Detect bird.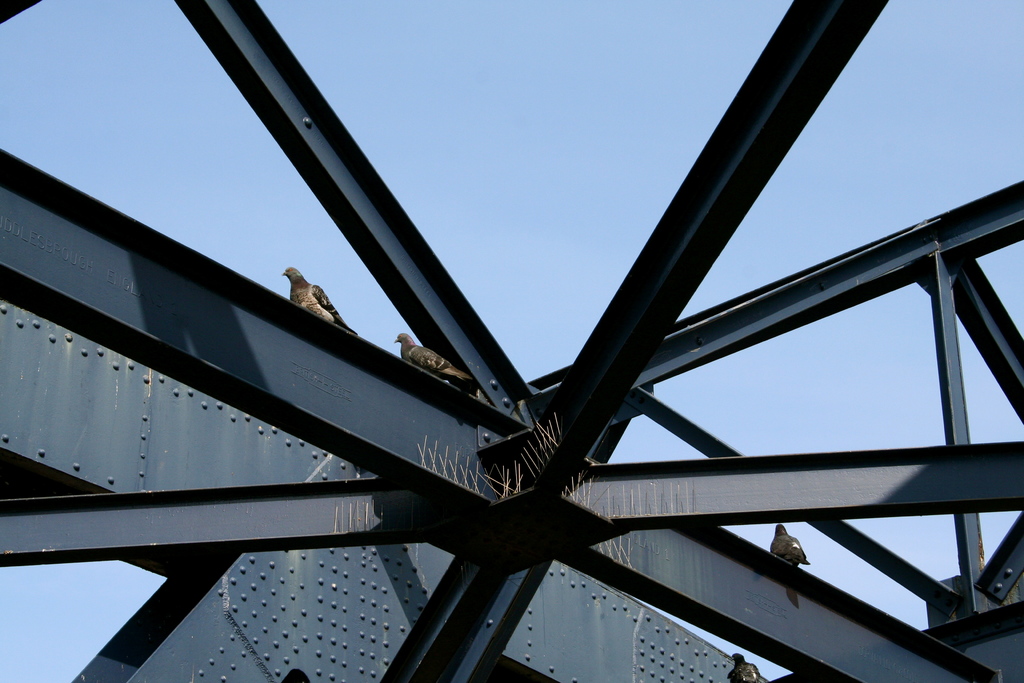
Detected at crop(392, 329, 476, 388).
